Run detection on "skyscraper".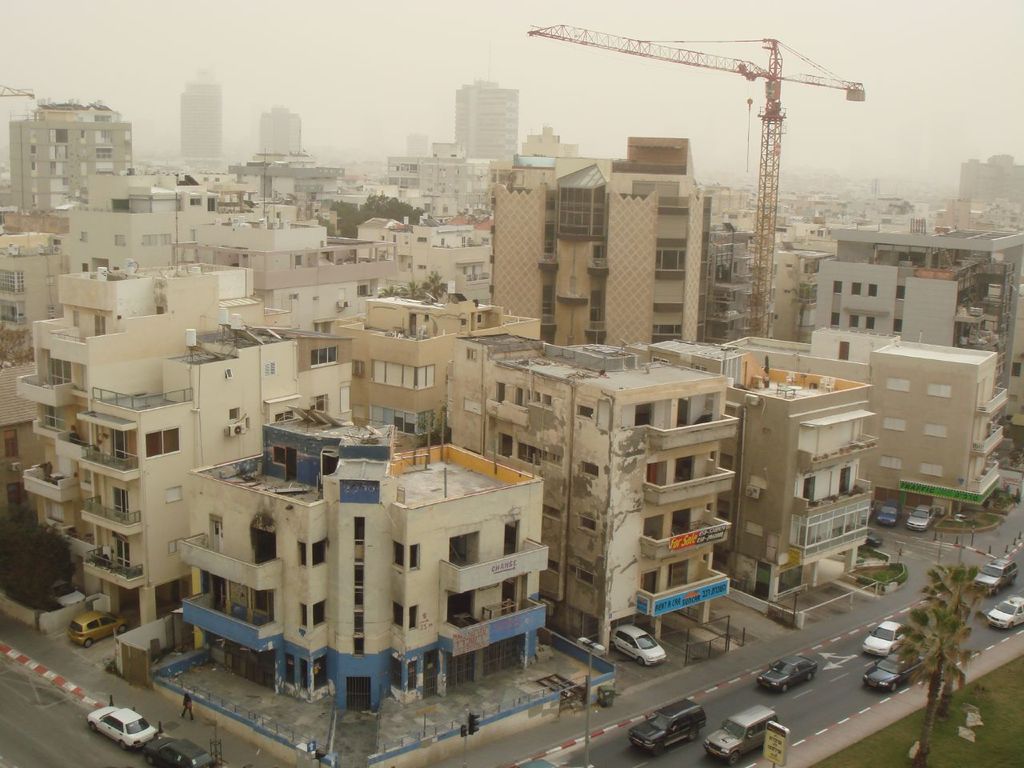
Result: Rect(7, 91, 135, 210).
